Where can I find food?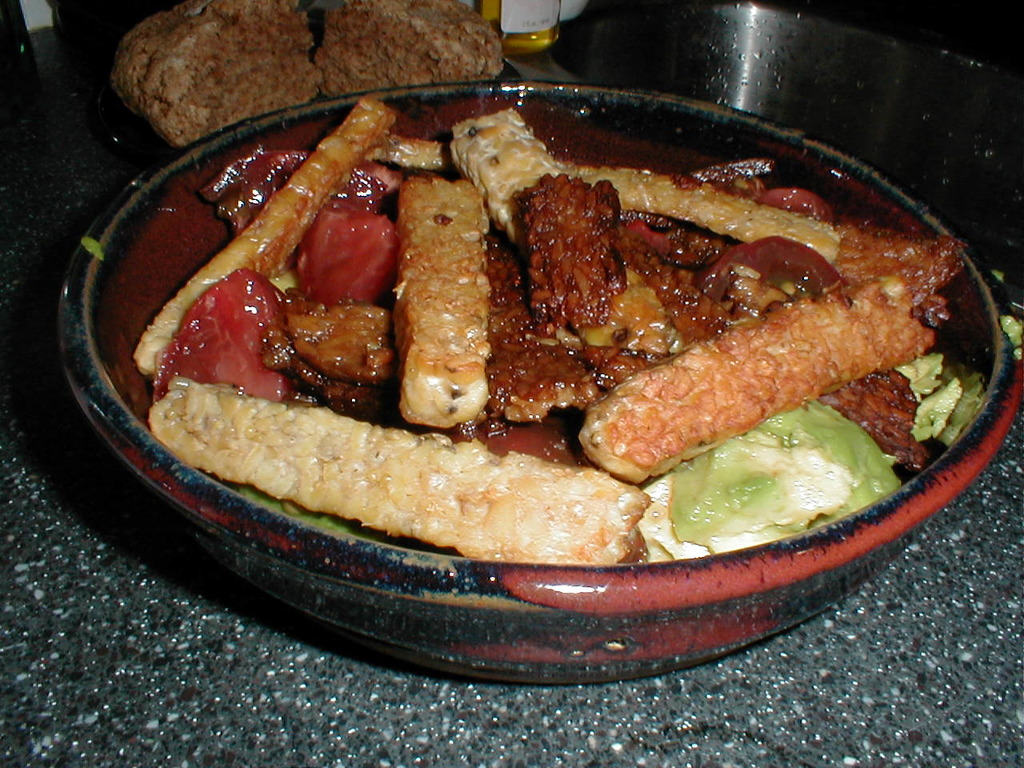
You can find it at crop(114, 0, 318, 146).
